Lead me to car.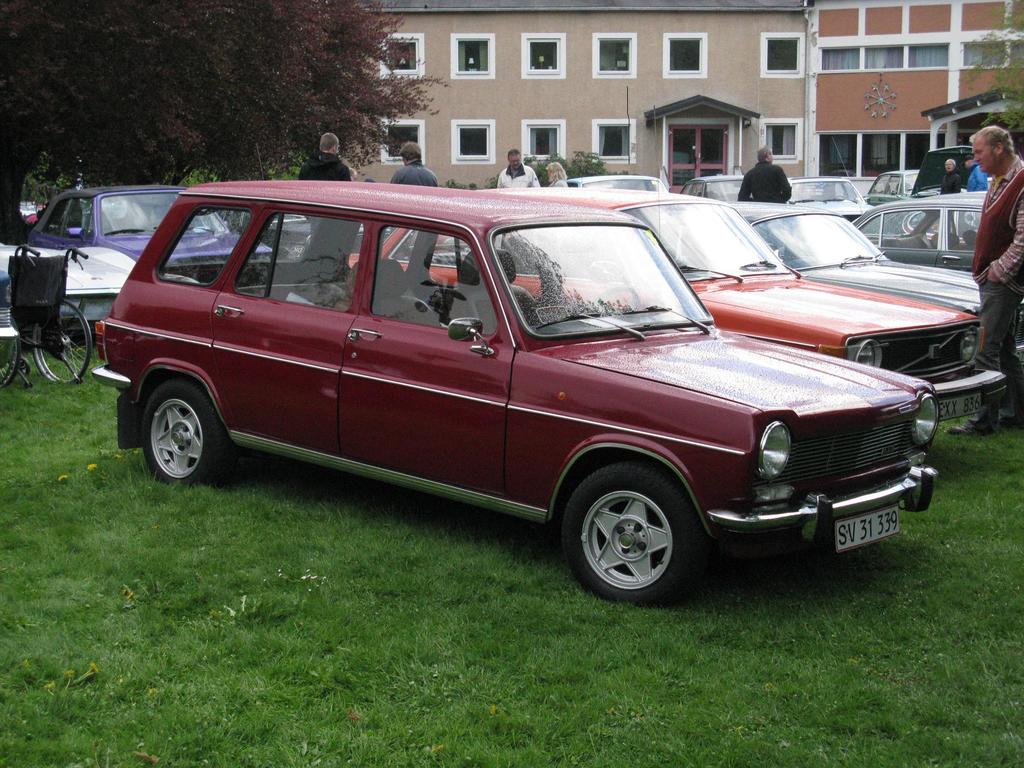
Lead to pyautogui.locateOnScreen(566, 179, 667, 190).
